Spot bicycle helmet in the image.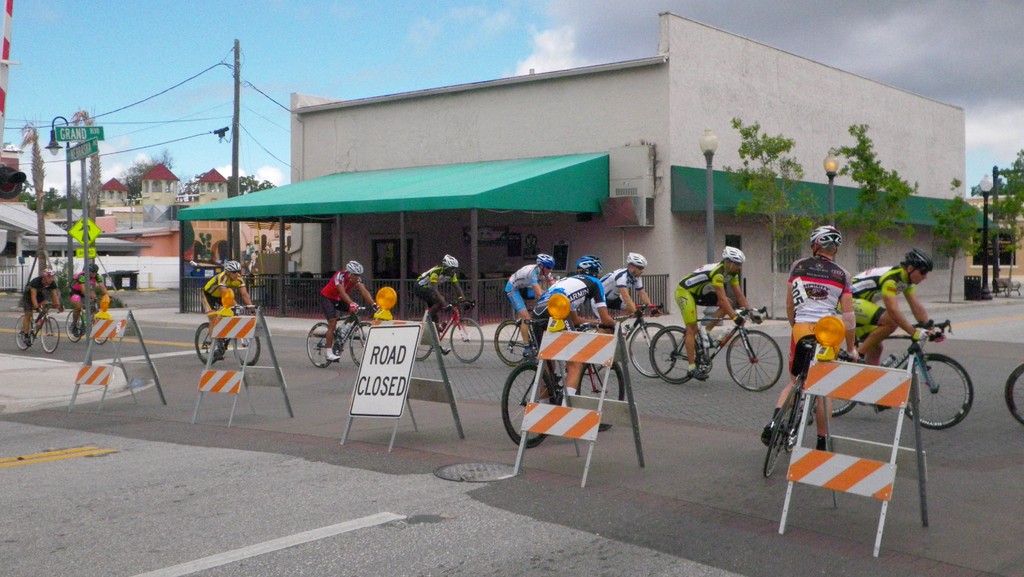
bicycle helmet found at [x1=811, y1=226, x2=843, y2=255].
